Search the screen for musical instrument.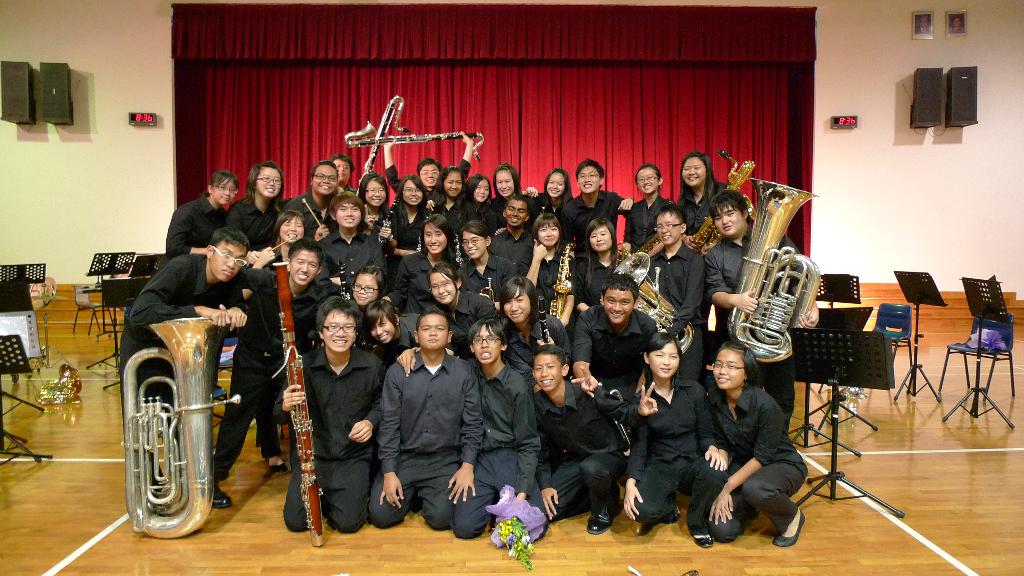
Found at region(452, 228, 470, 273).
